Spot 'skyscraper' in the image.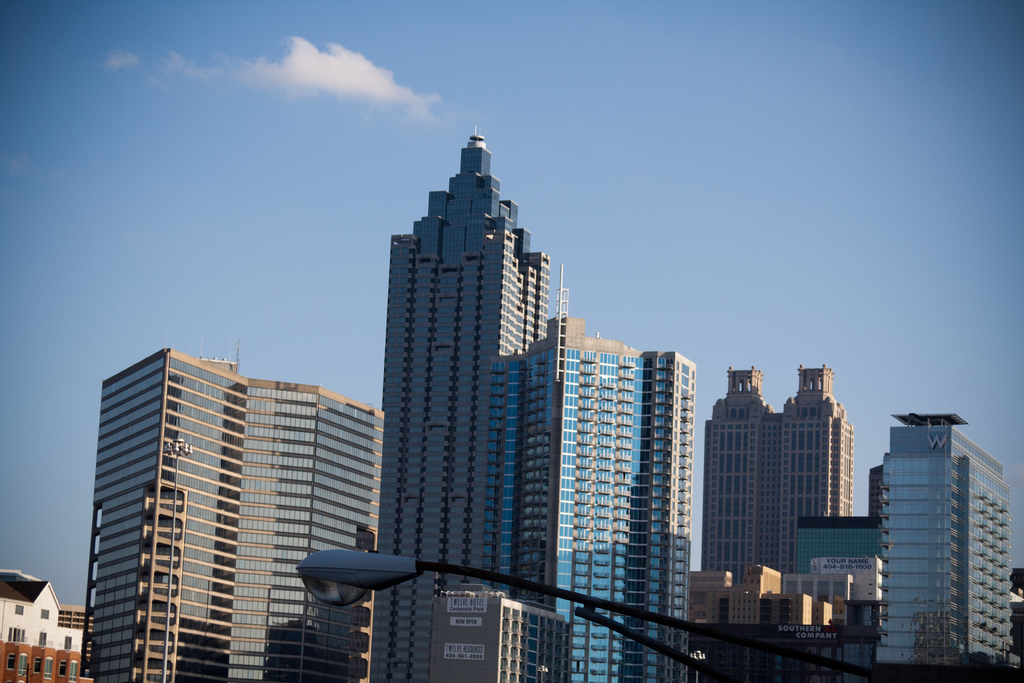
'skyscraper' found at bbox=[696, 353, 774, 678].
